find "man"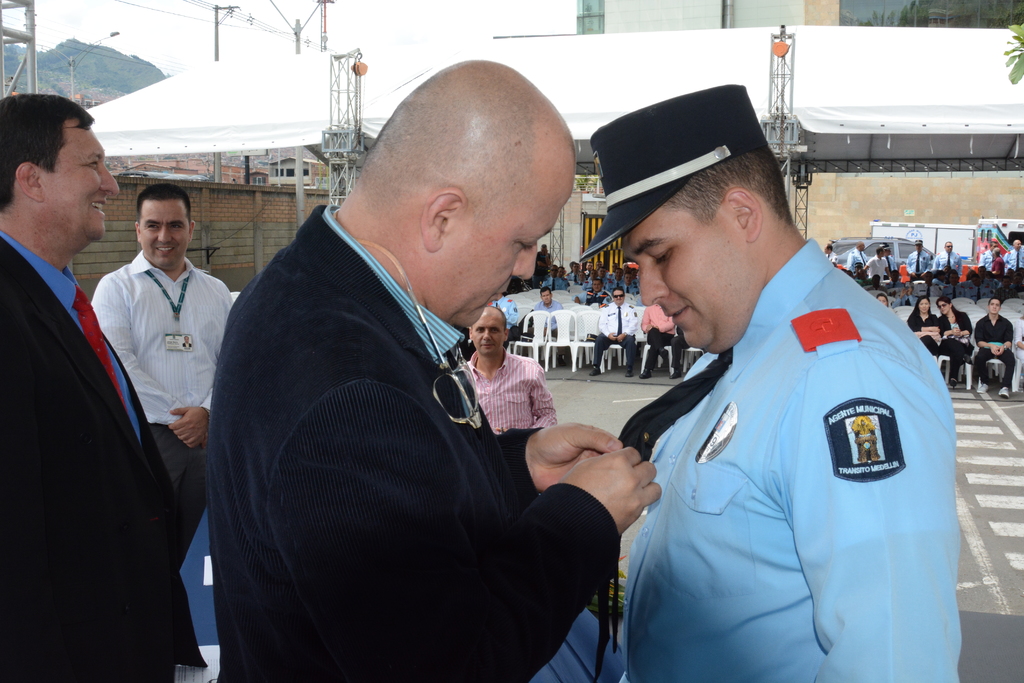
bbox(975, 250, 992, 269)
